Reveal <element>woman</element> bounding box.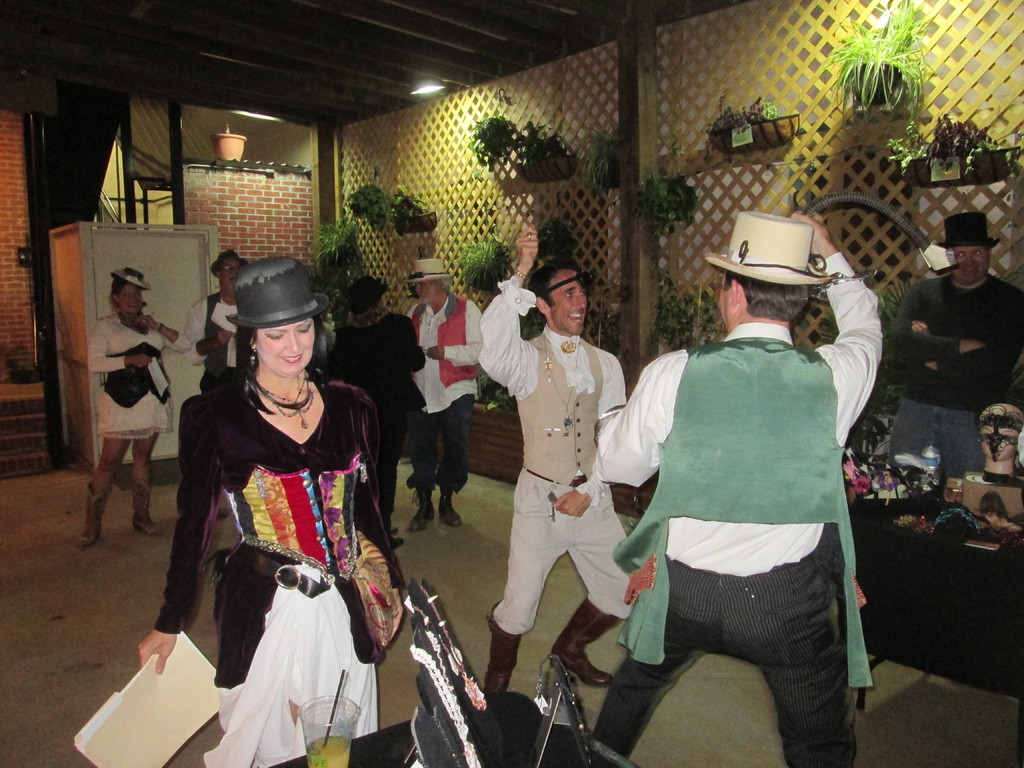
Revealed: rect(184, 246, 243, 403).
